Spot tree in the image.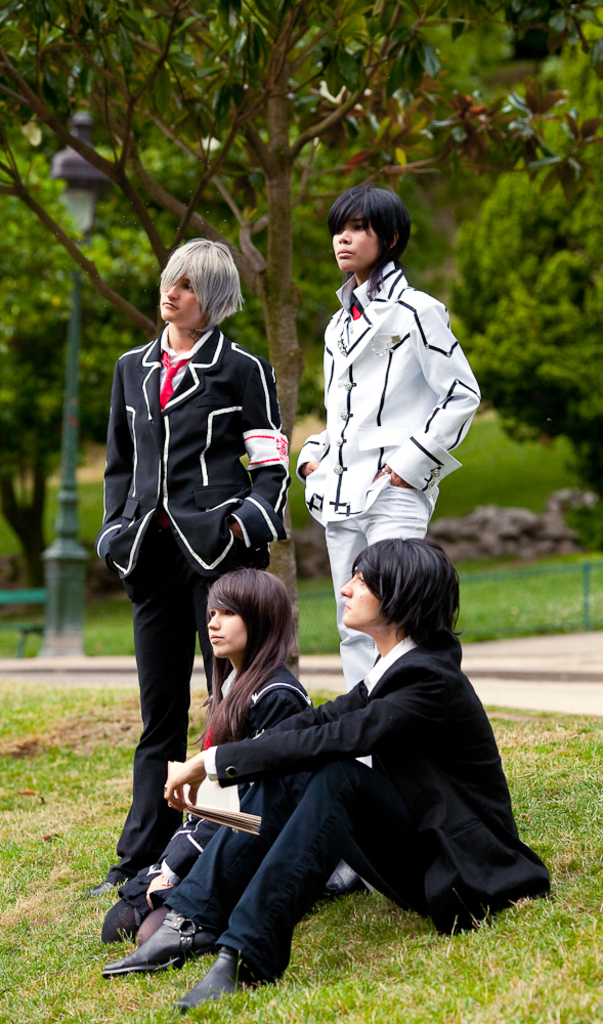
tree found at <bbox>446, 22, 602, 497</bbox>.
